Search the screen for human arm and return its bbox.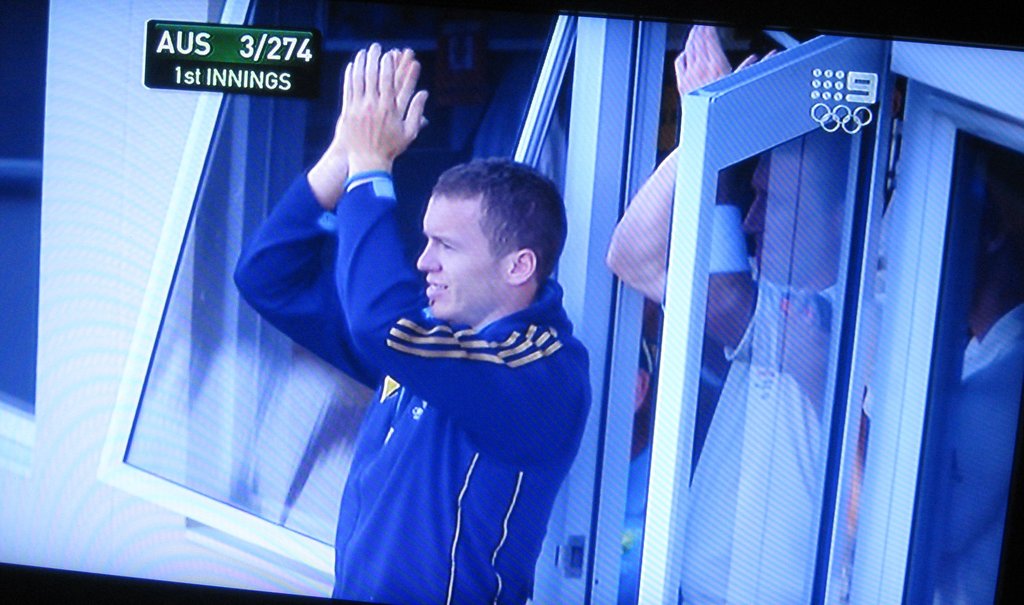
Found: select_region(601, 20, 753, 303).
